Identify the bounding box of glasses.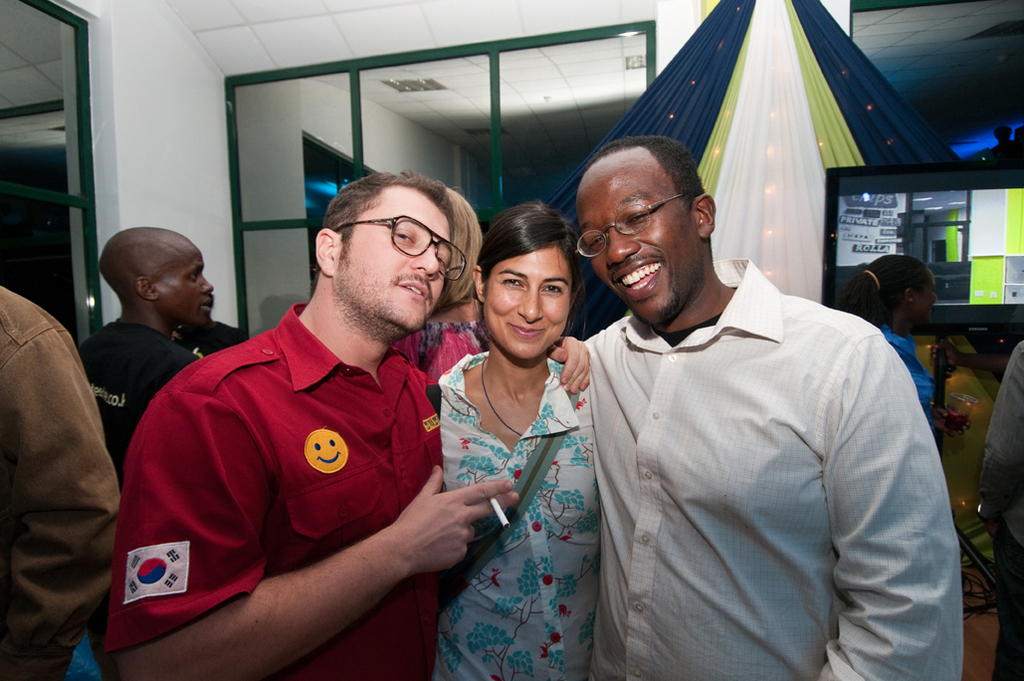
left=324, top=210, right=470, bottom=282.
